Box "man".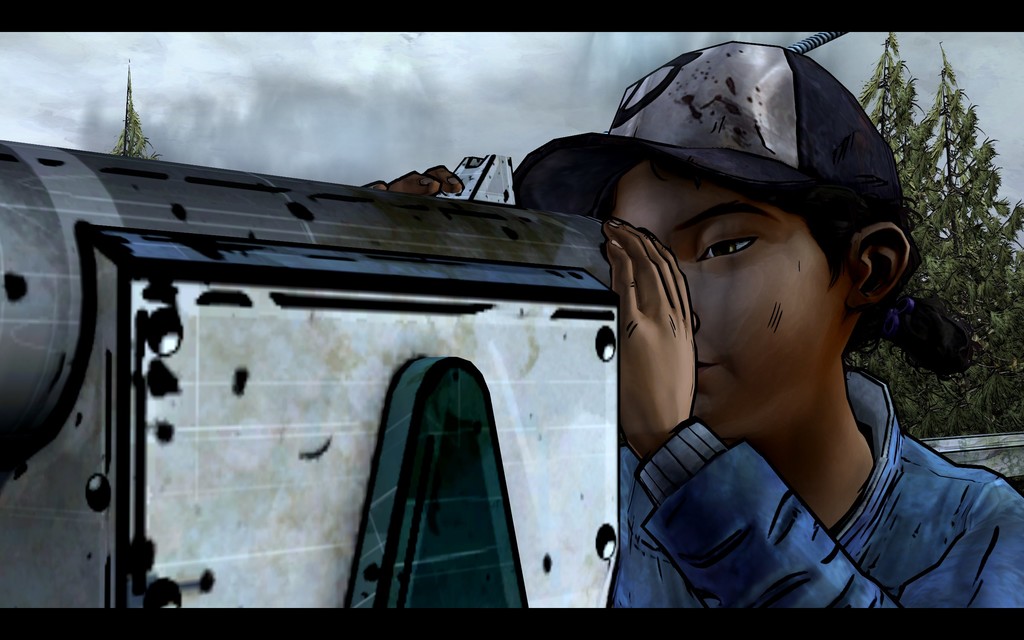
pyautogui.locateOnScreen(350, 36, 1023, 604).
